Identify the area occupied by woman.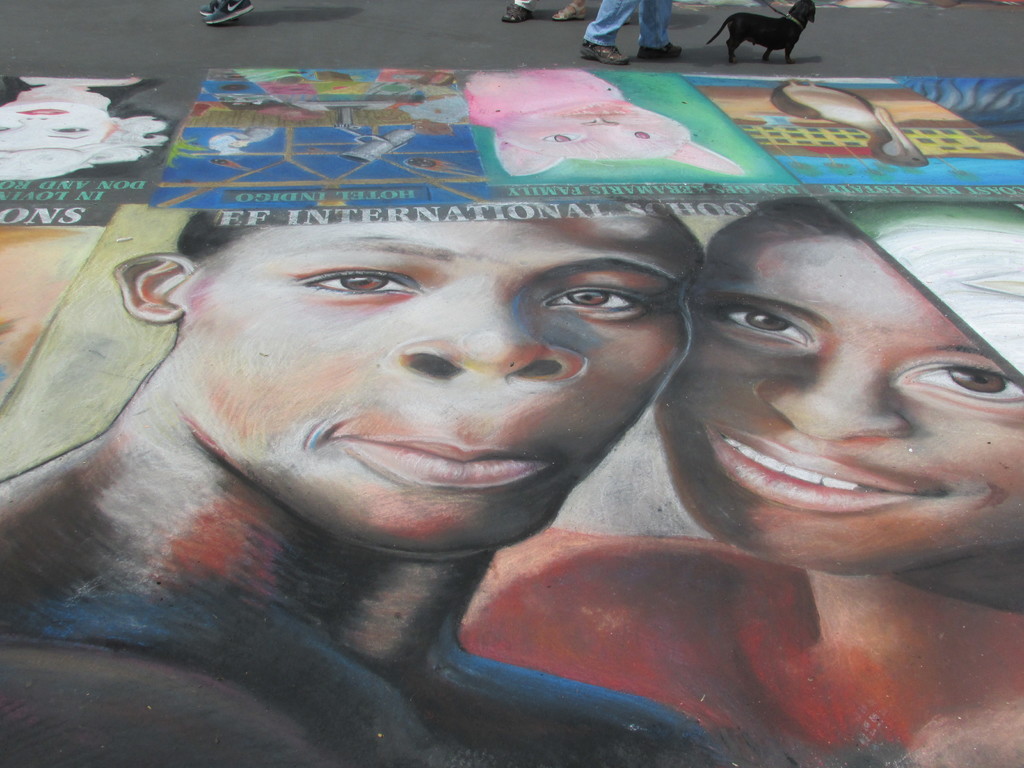
Area: 458:193:1023:767.
